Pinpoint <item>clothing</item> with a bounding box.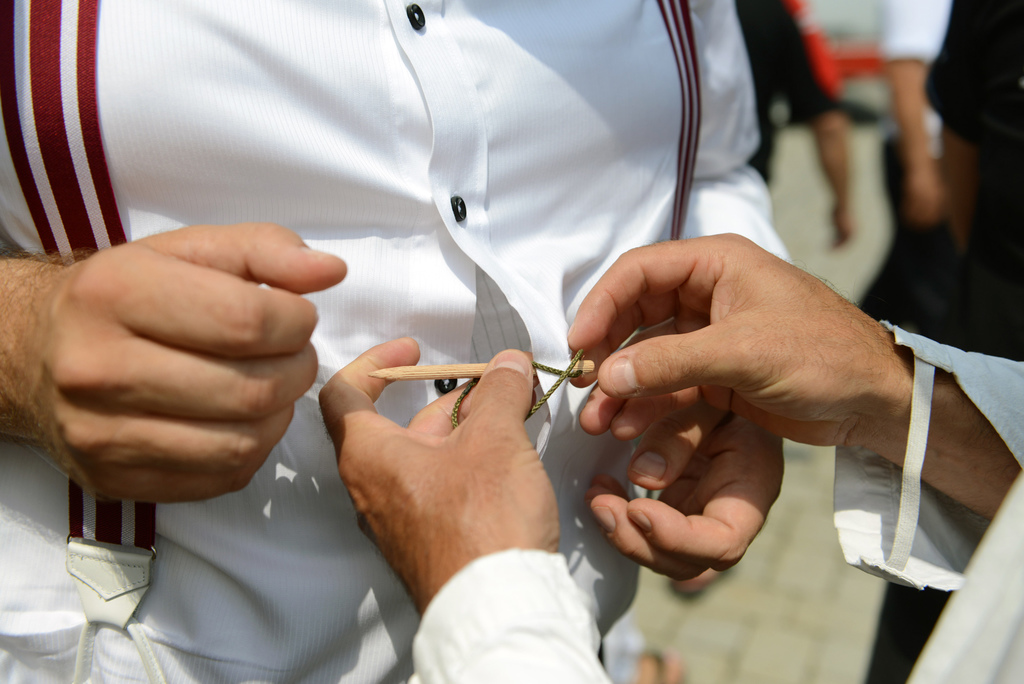
pyautogui.locateOnScreen(860, 0, 1023, 329).
